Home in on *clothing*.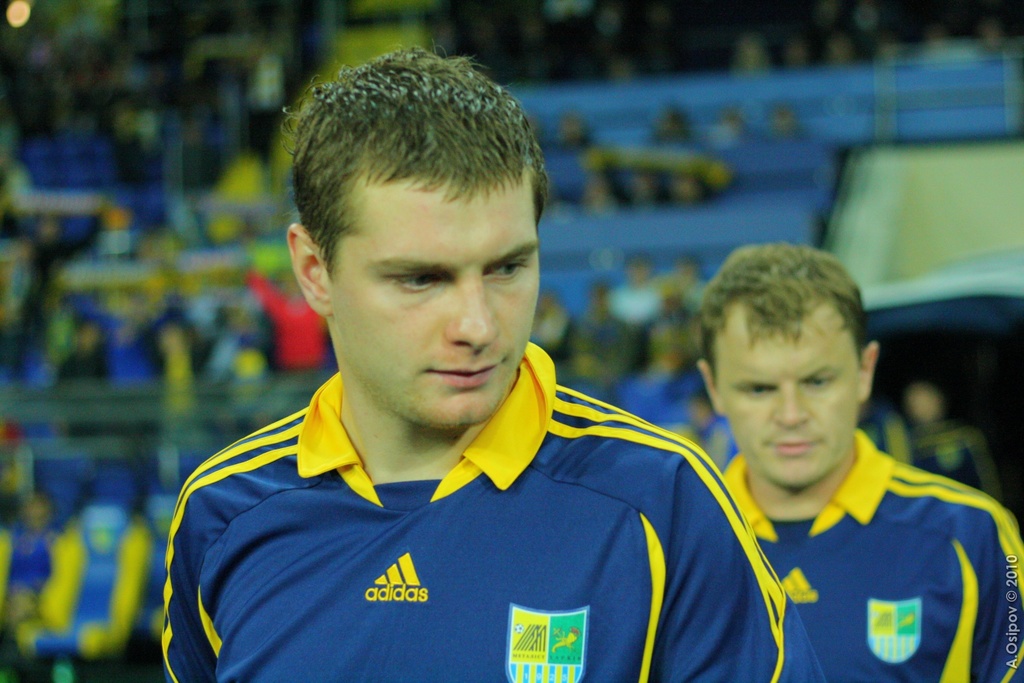
Homed in at (561,305,635,384).
